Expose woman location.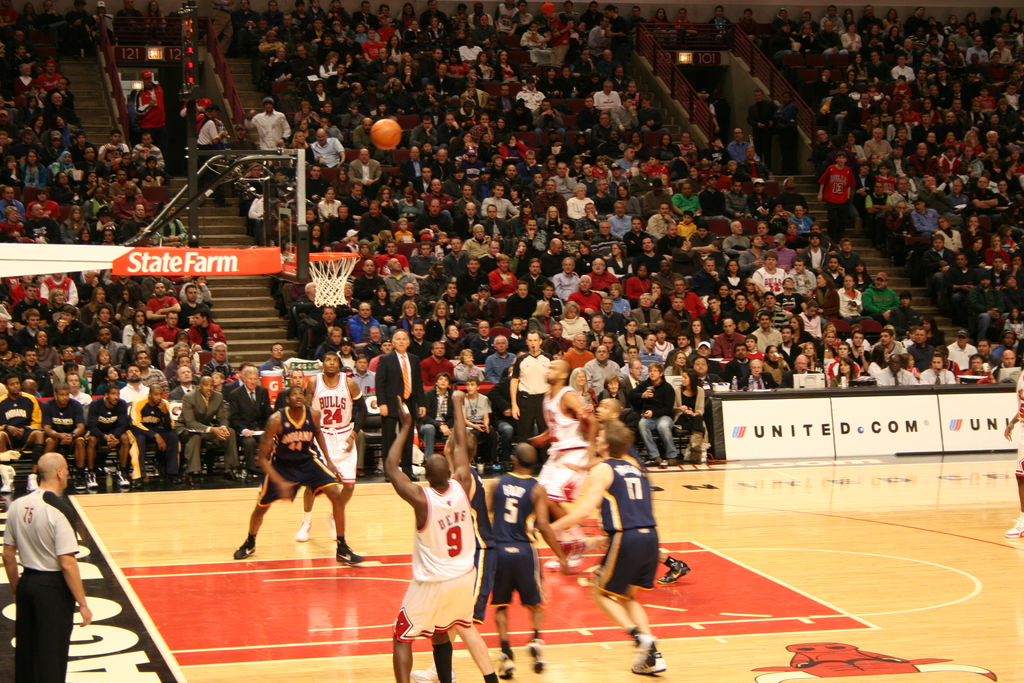
Exposed at <box>845,257,875,291</box>.
